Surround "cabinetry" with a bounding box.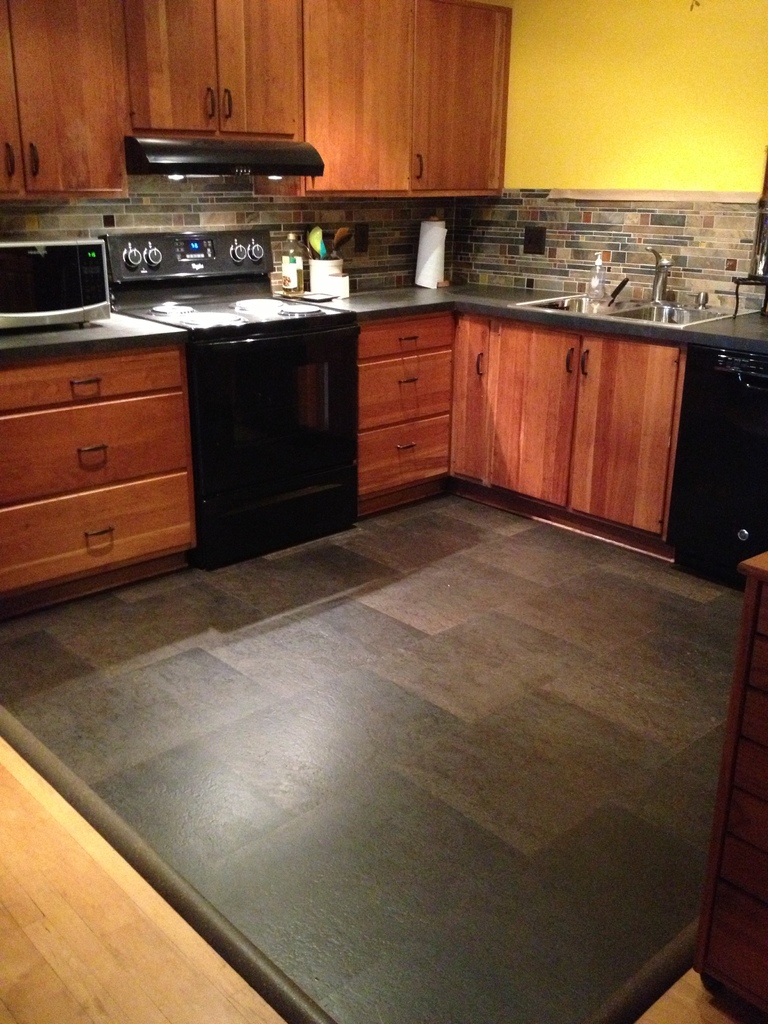
locate(0, 0, 504, 195).
